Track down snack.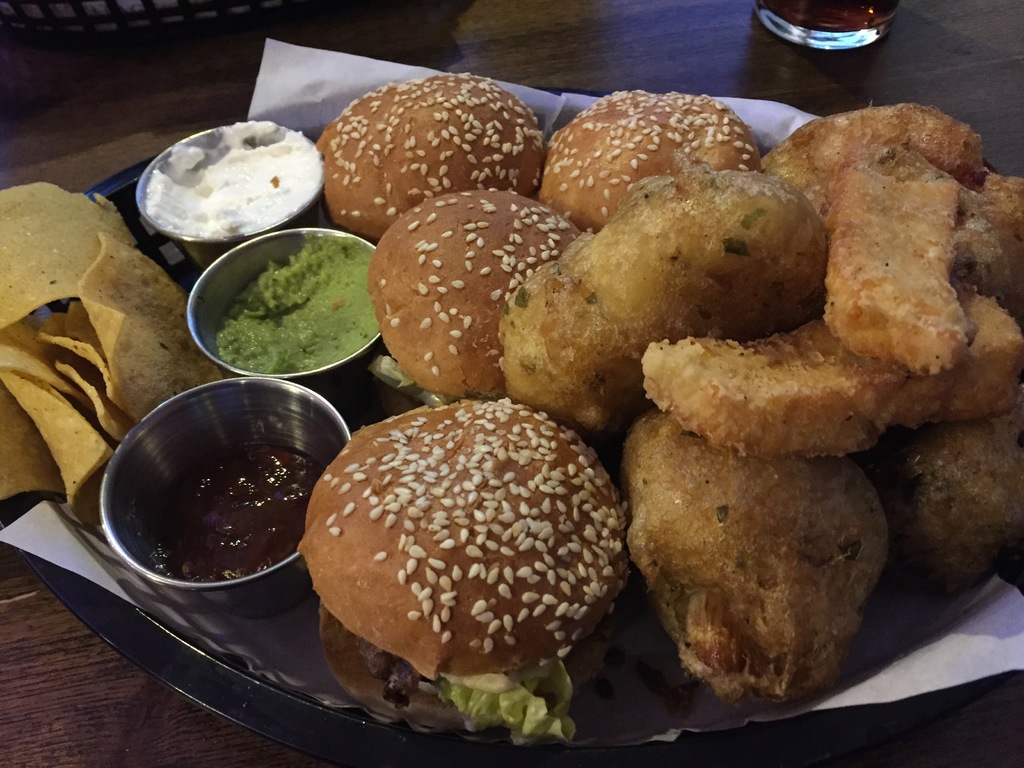
Tracked to {"x1": 371, "y1": 183, "x2": 582, "y2": 405}.
